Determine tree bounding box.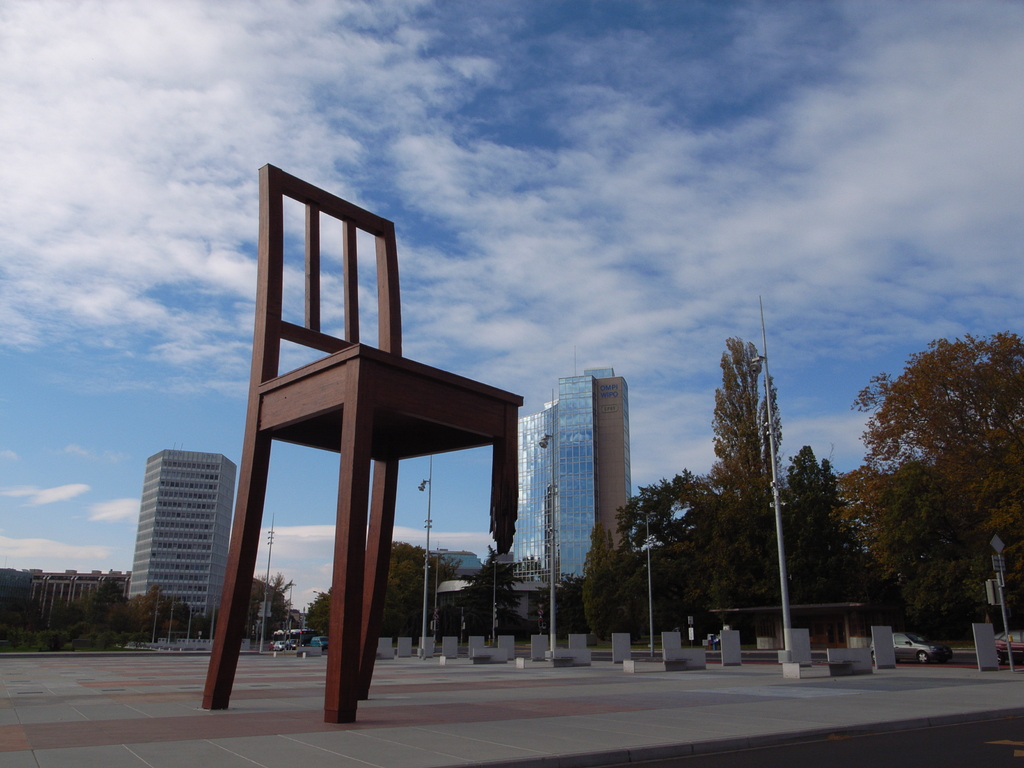
Determined: detection(243, 577, 296, 643).
